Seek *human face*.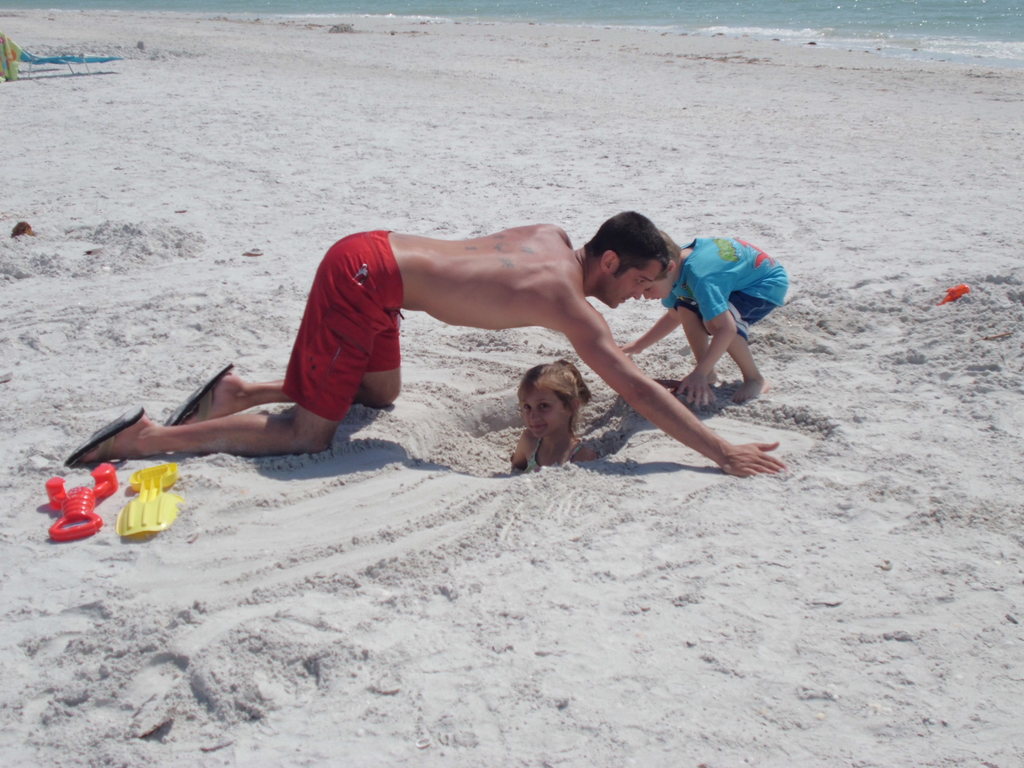
Rect(607, 260, 662, 308).
